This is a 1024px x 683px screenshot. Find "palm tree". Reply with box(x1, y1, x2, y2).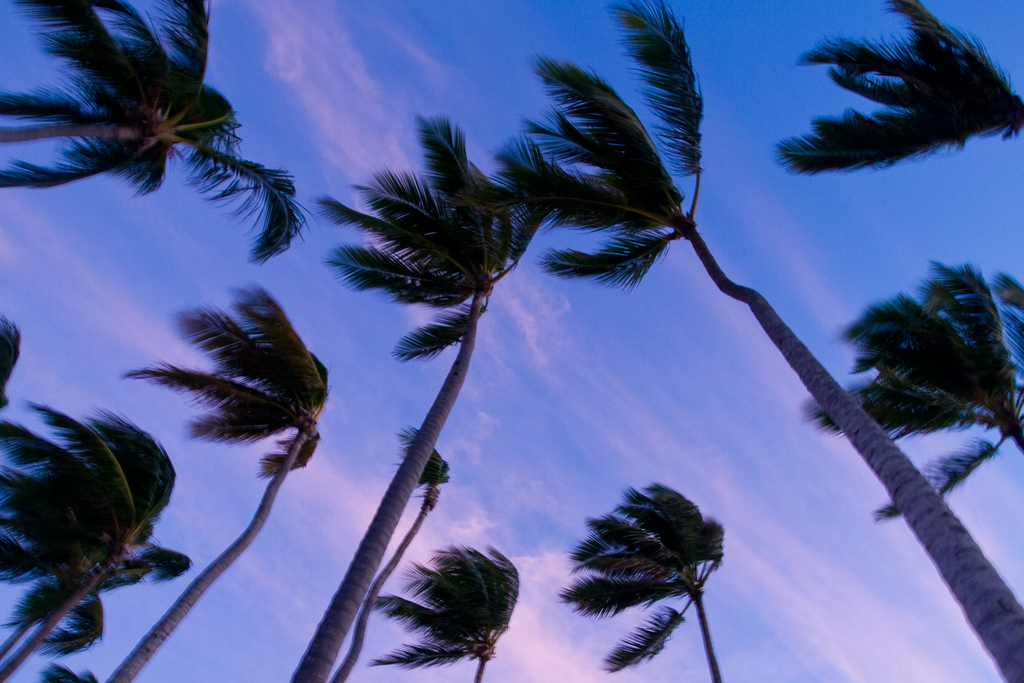
box(868, 269, 1022, 440).
